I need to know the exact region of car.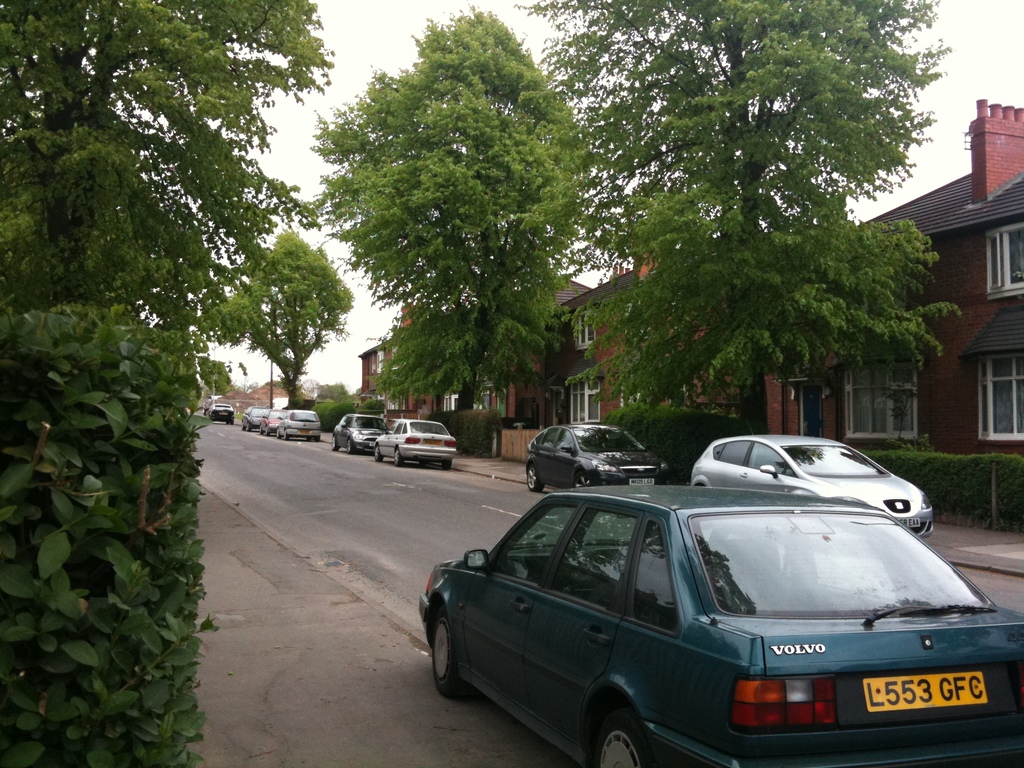
Region: detection(419, 486, 1023, 767).
